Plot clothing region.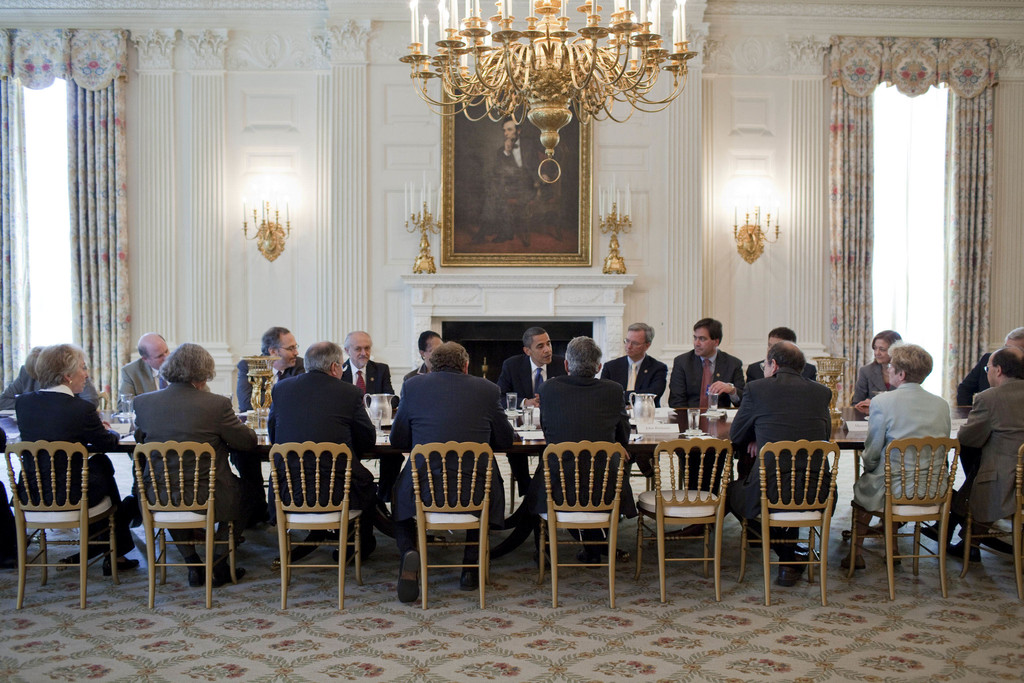
Plotted at 842:358:958:516.
